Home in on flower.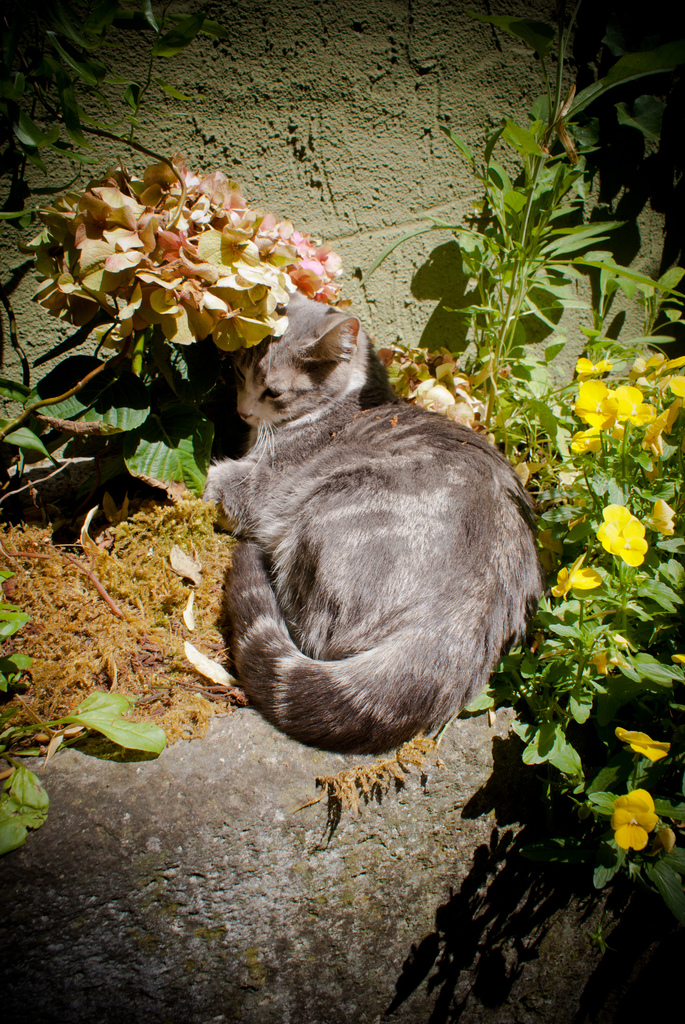
Homed in at bbox=(646, 490, 679, 541).
